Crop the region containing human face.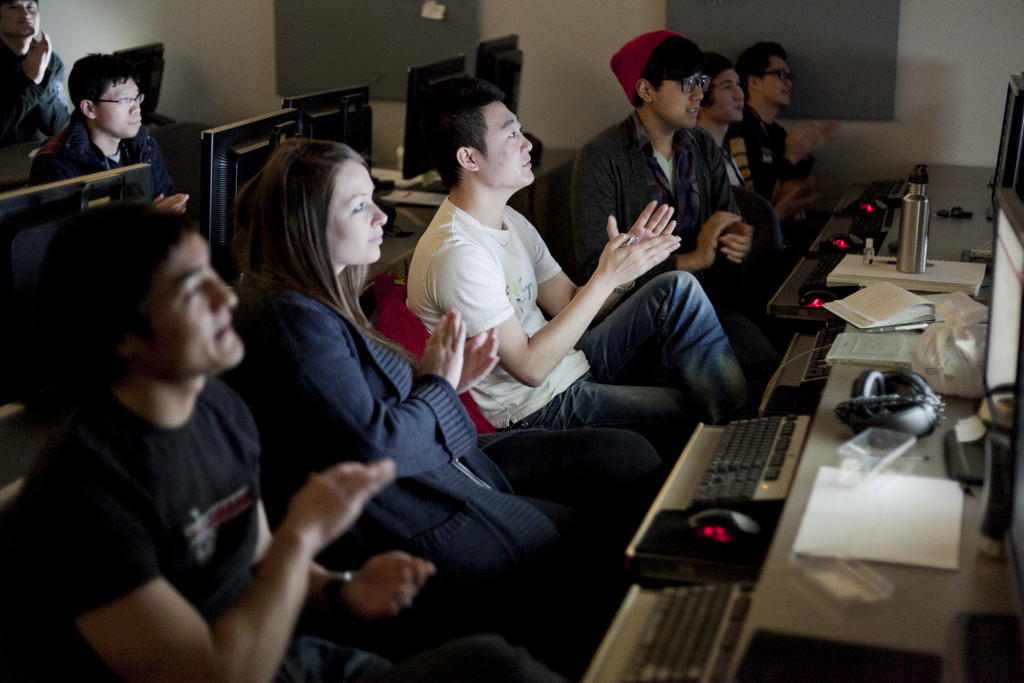
Crop region: <region>754, 47, 792, 102</region>.
